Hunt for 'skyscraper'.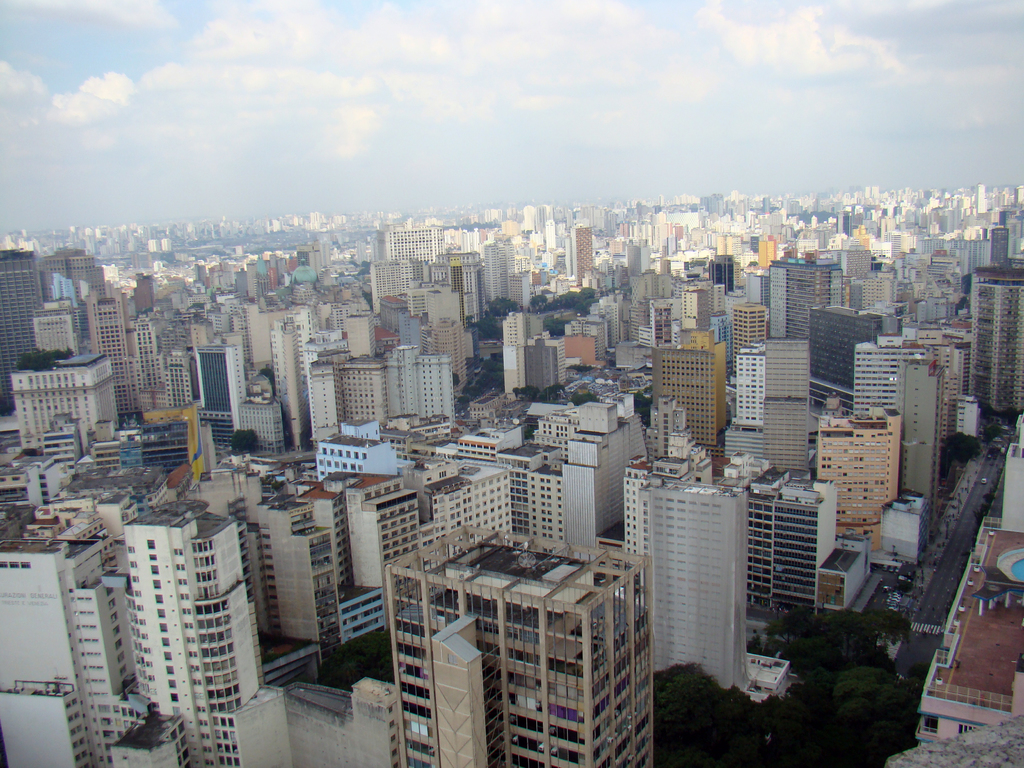
Hunted down at detection(819, 405, 895, 545).
